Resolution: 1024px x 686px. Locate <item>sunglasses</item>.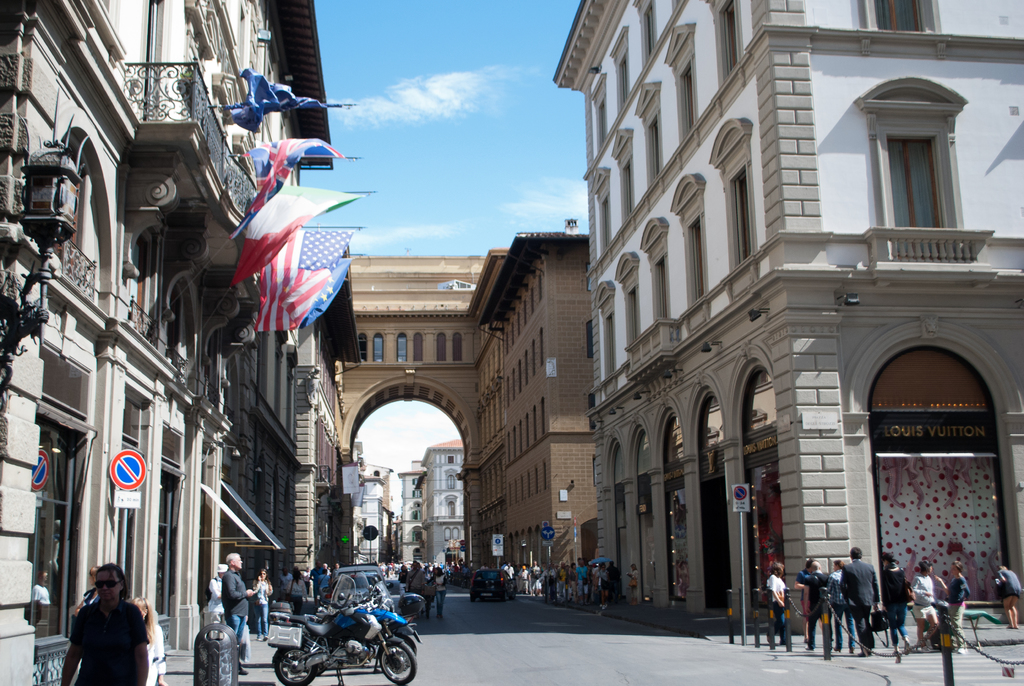
92:579:123:589.
